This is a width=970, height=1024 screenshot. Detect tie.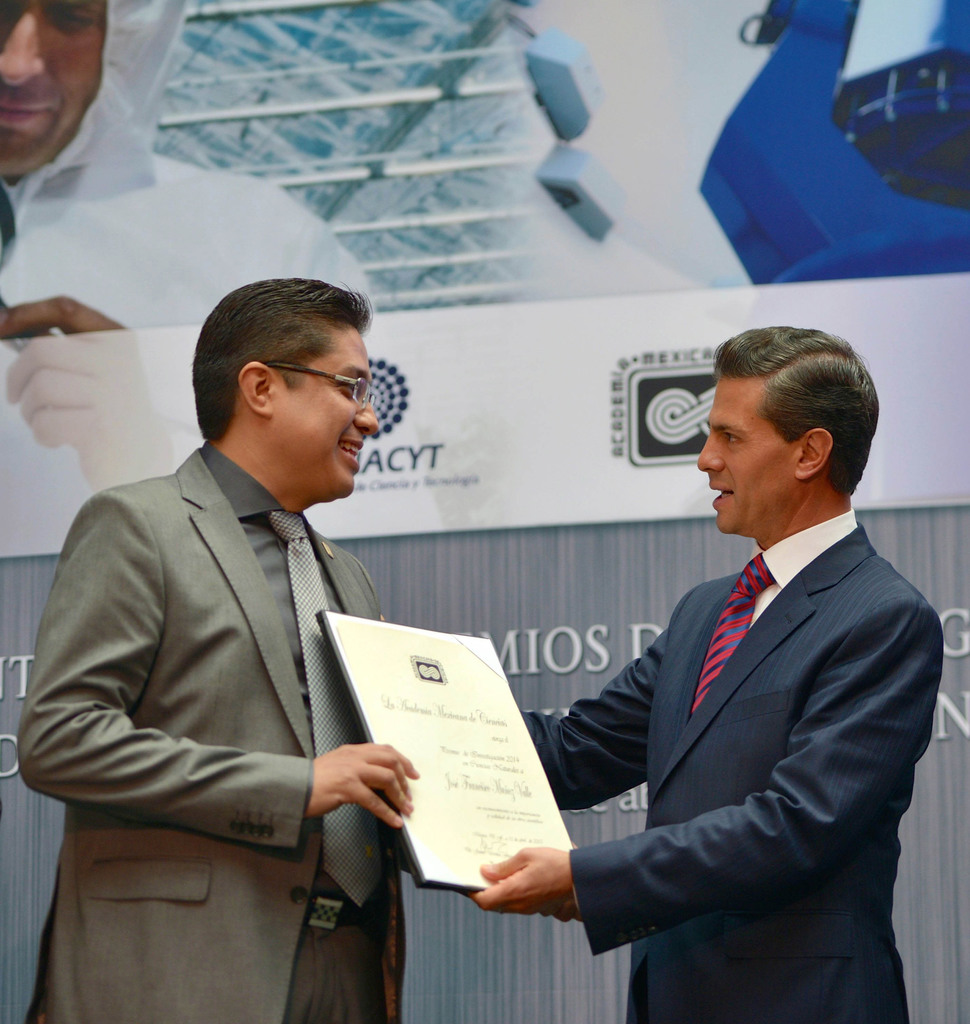
[265,505,399,909].
